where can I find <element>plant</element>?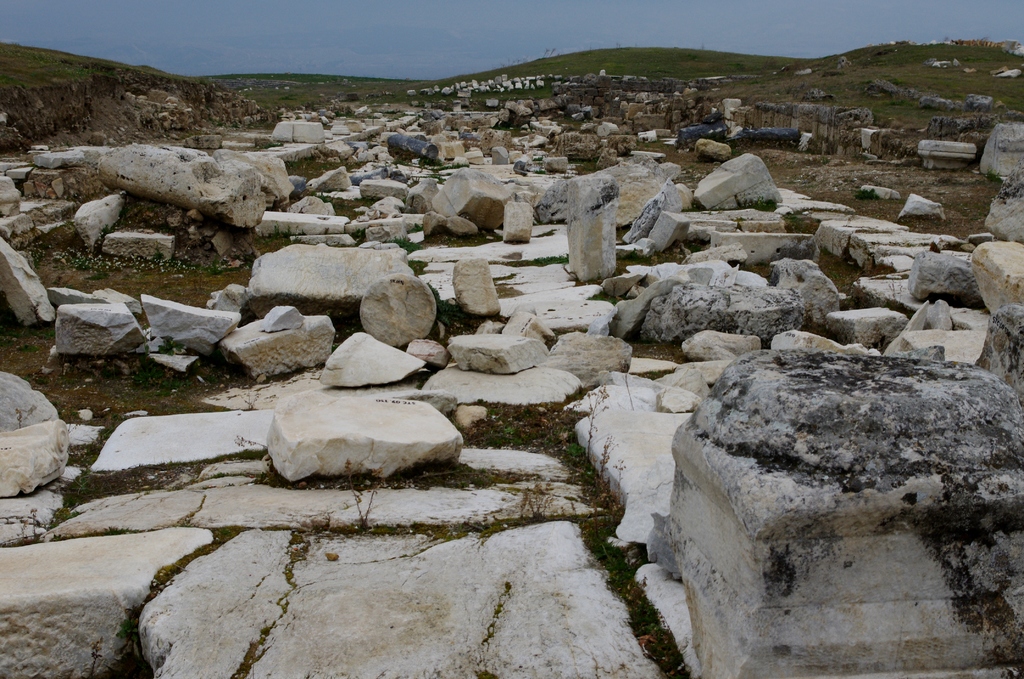
You can find it at x1=632 y1=596 x2=675 y2=665.
